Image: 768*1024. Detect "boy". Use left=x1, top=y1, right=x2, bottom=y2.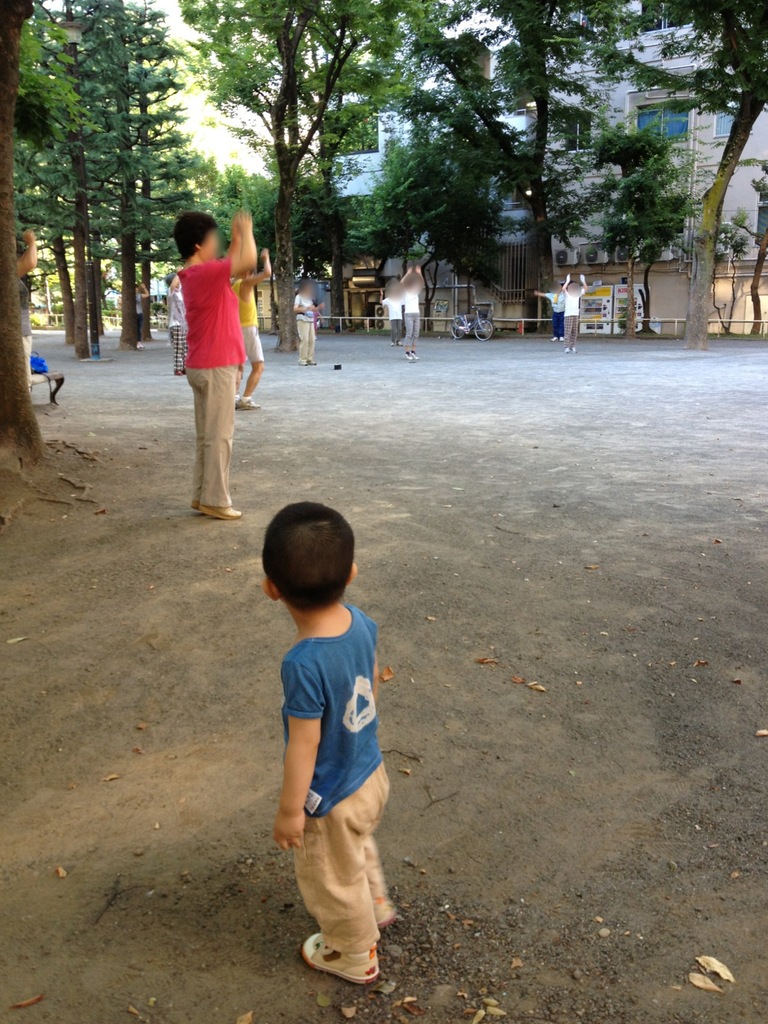
left=380, top=287, right=403, bottom=345.
